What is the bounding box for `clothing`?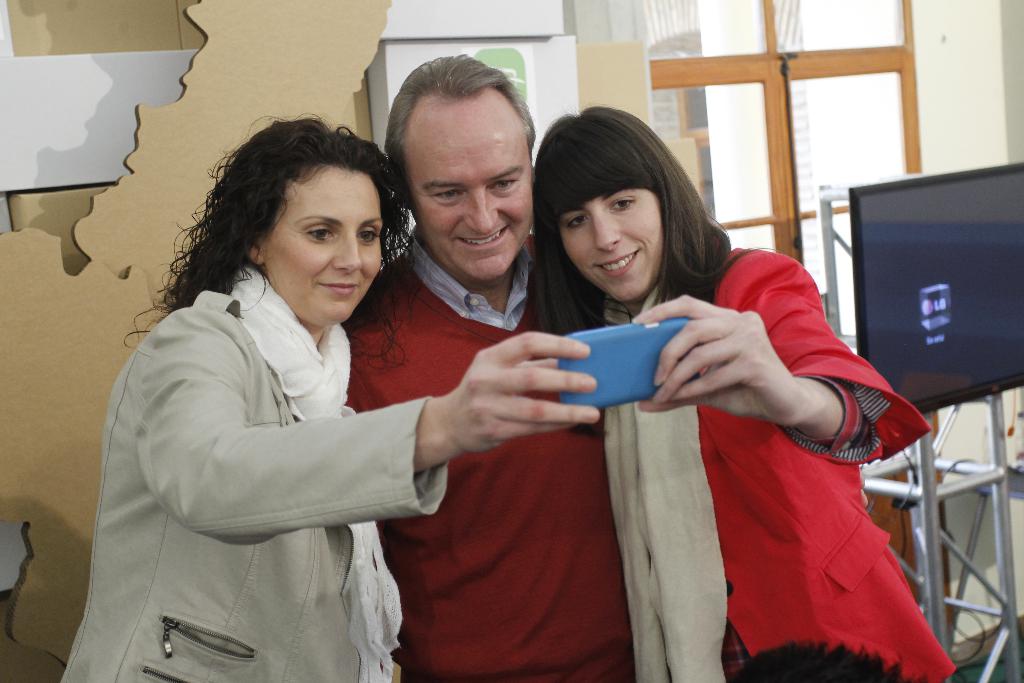
[x1=624, y1=265, x2=940, y2=656].
